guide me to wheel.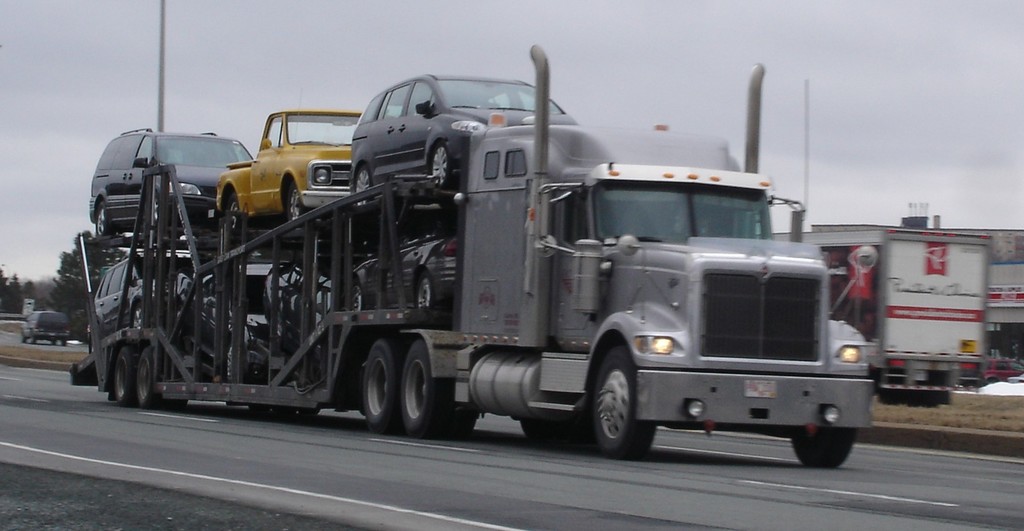
Guidance: 62/339/70/346.
